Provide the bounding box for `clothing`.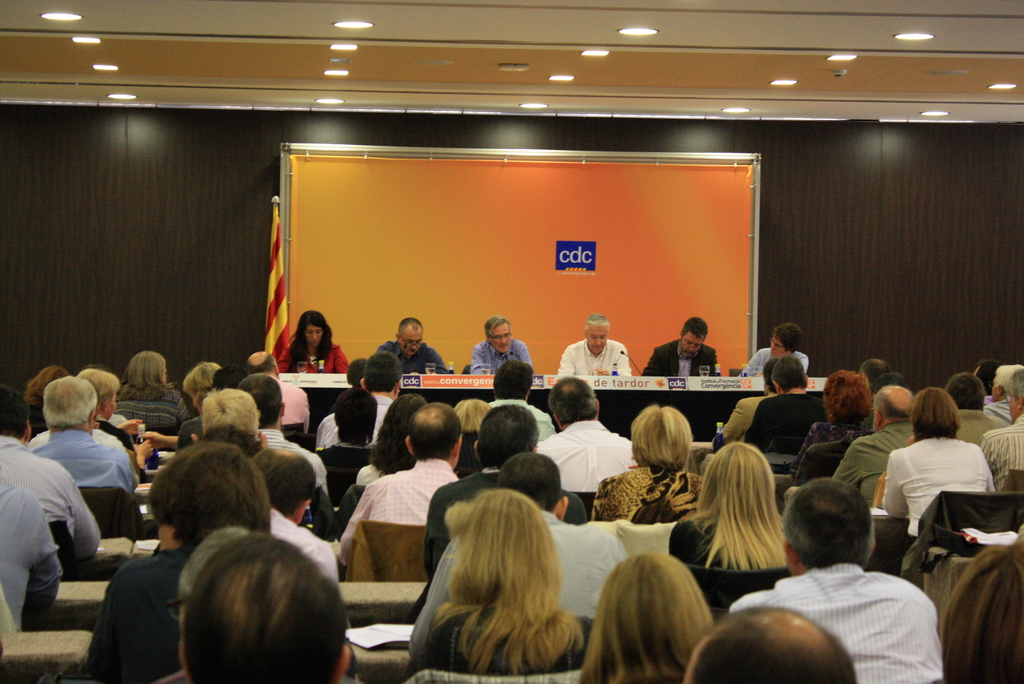
[x1=0, y1=434, x2=104, y2=555].
